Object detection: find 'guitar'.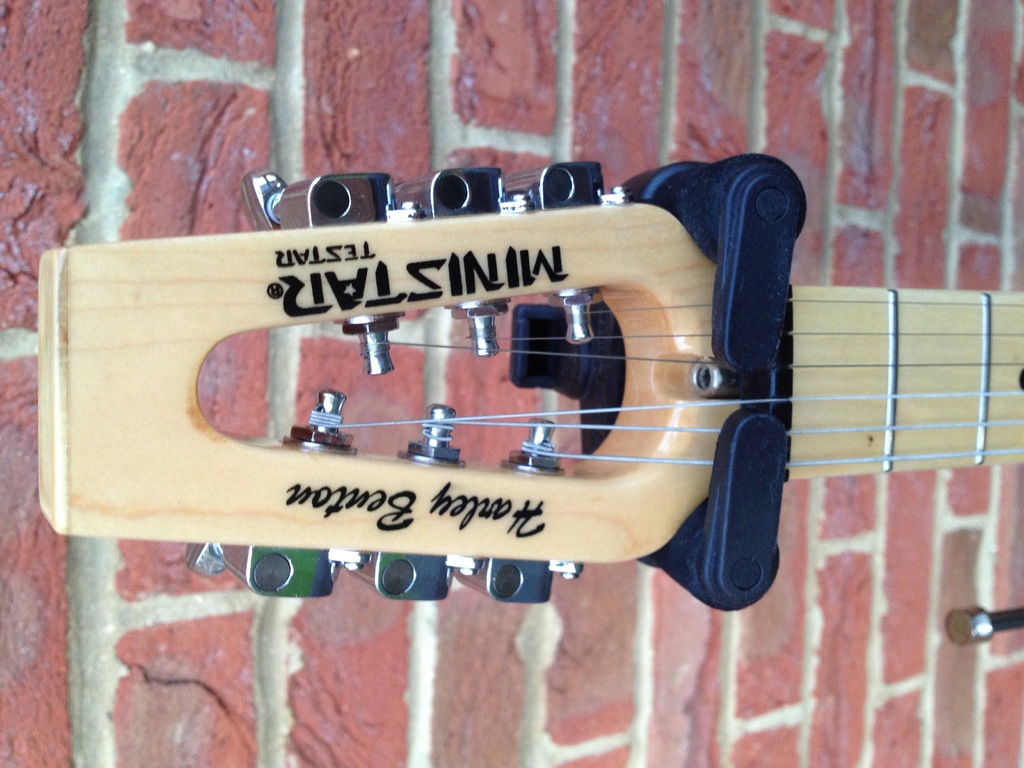
[left=38, top=154, right=1023, bottom=611].
